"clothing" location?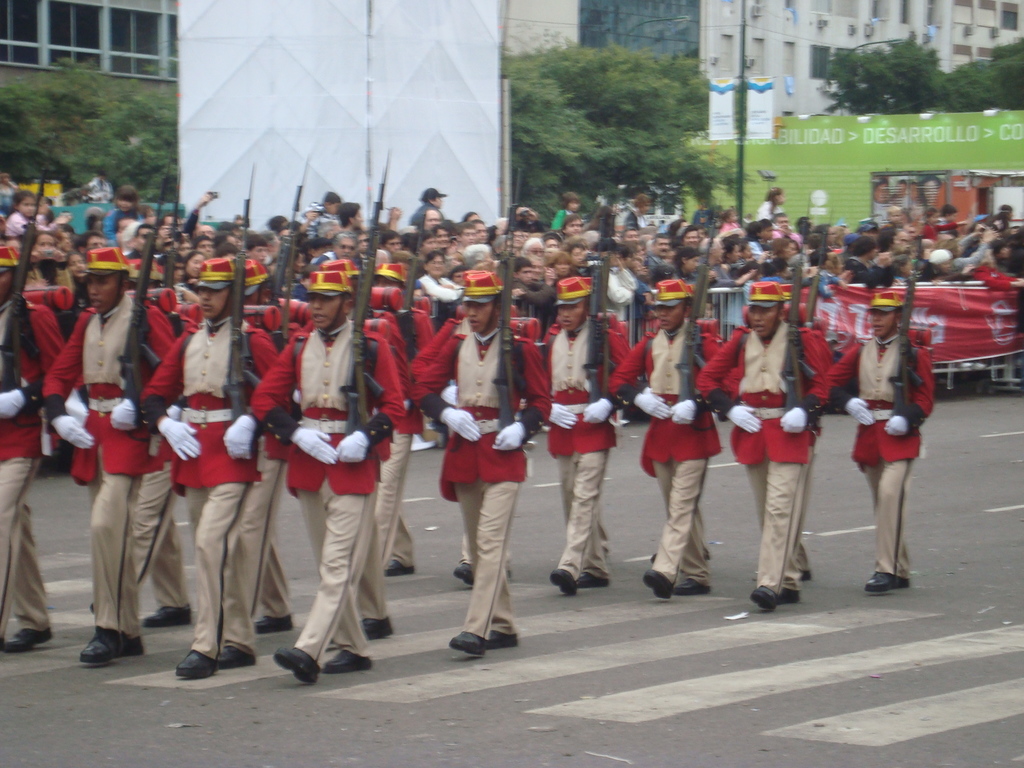
box(52, 191, 84, 208)
